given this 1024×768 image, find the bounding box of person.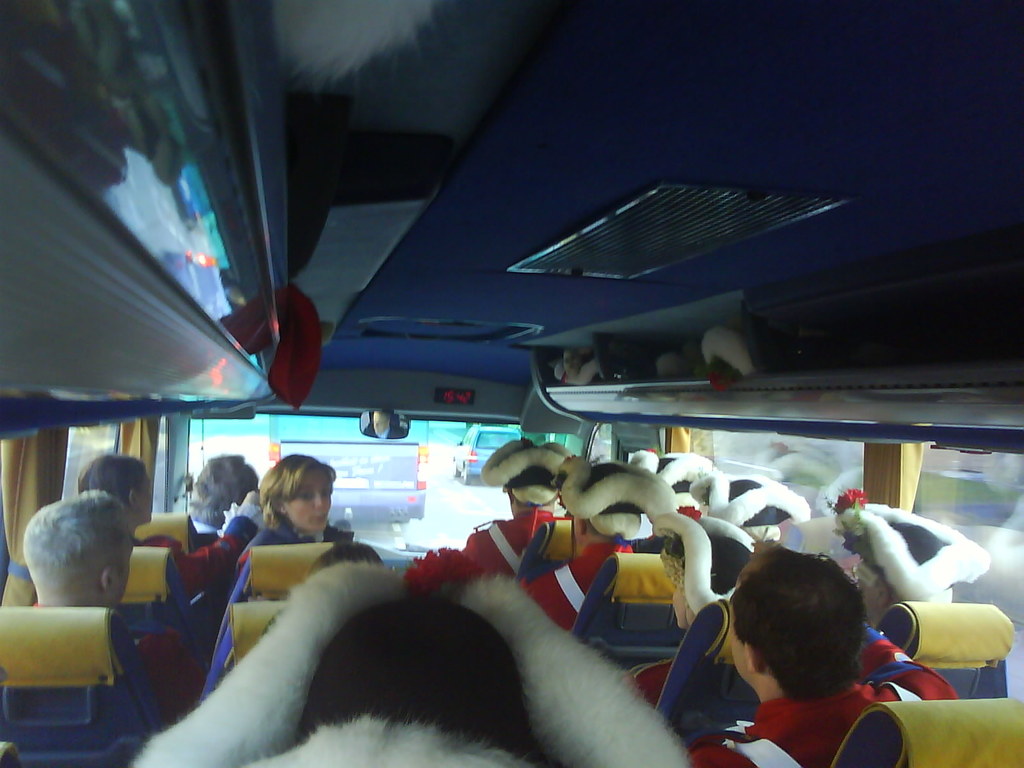
l=686, t=468, r=824, b=561.
